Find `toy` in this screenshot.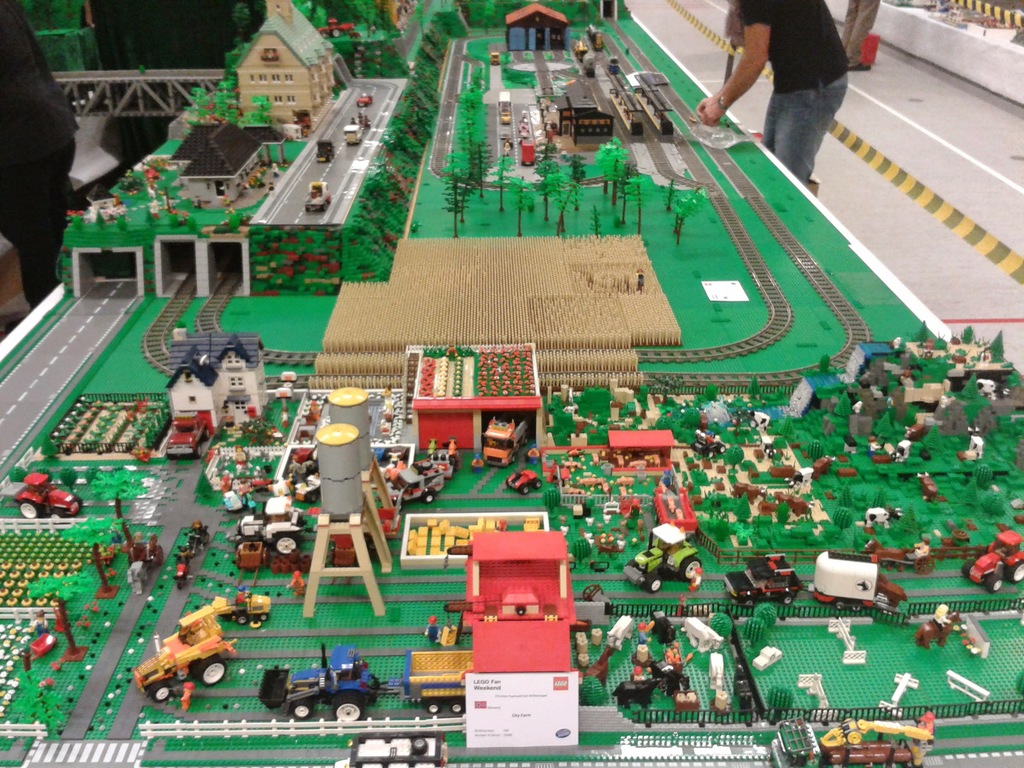
The bounding box for `toy` is [216, 470, 236, 493].
